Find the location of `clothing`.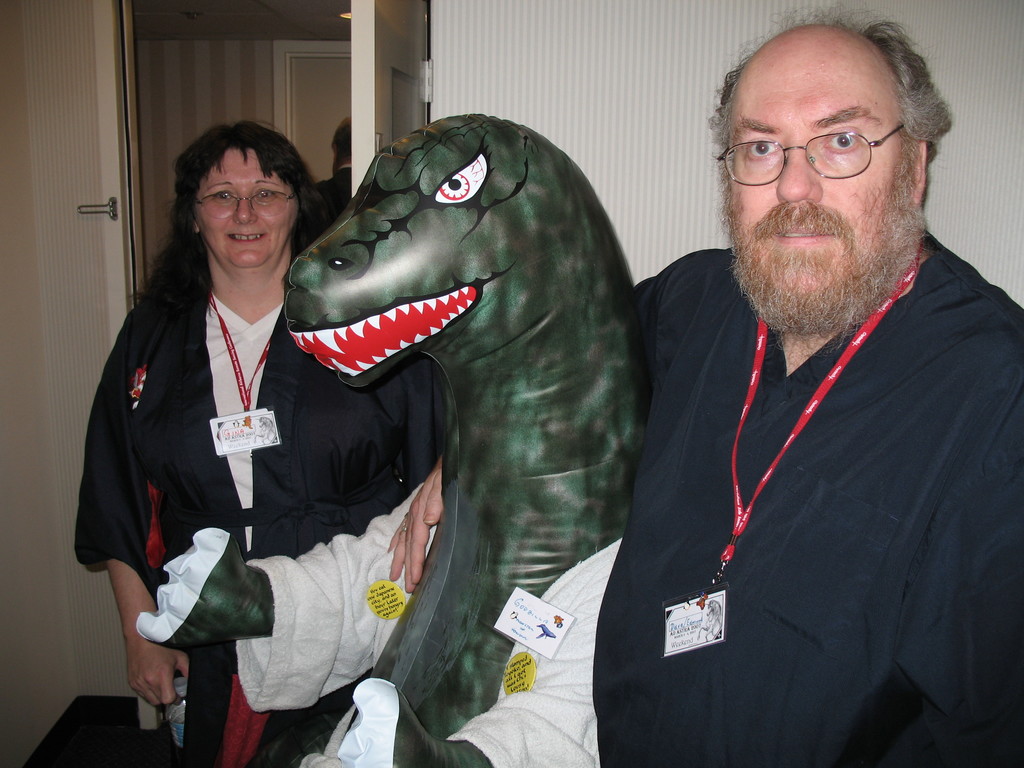
Location: 68 289 454 766.
